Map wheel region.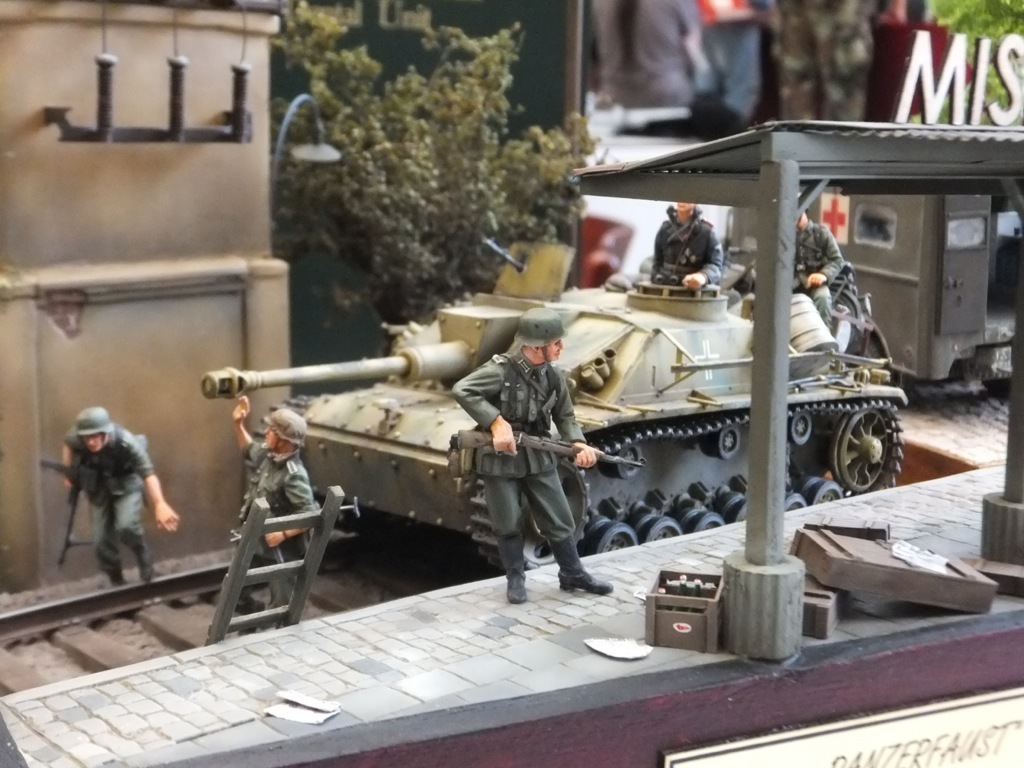
Mapped to left=700, top=425, right=741, bottom=459.
